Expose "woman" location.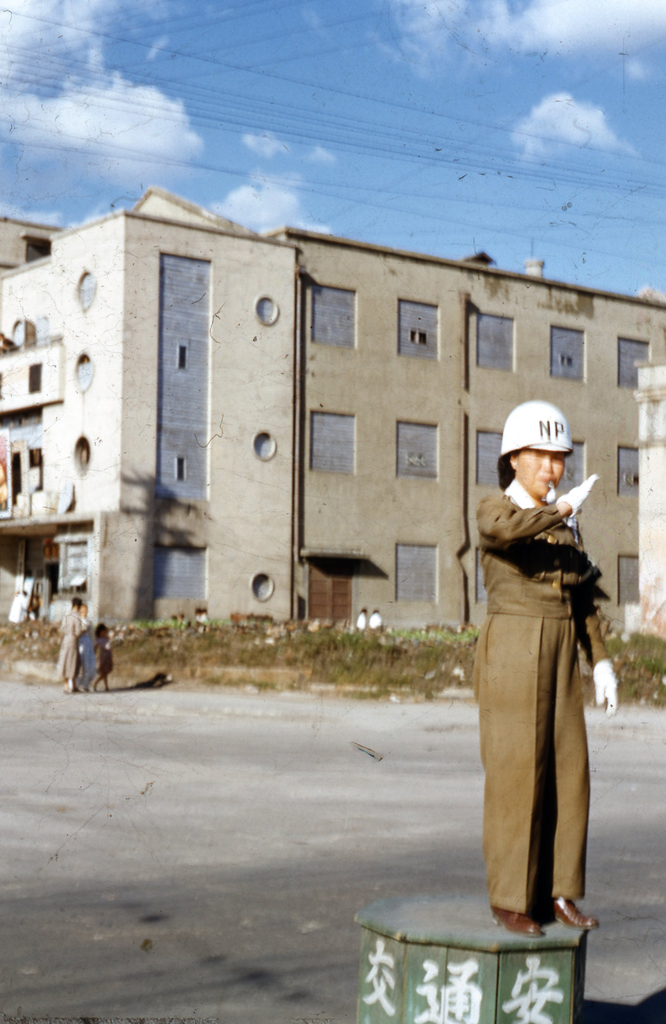
Exposed at box=[468, 401, 641, 941].
